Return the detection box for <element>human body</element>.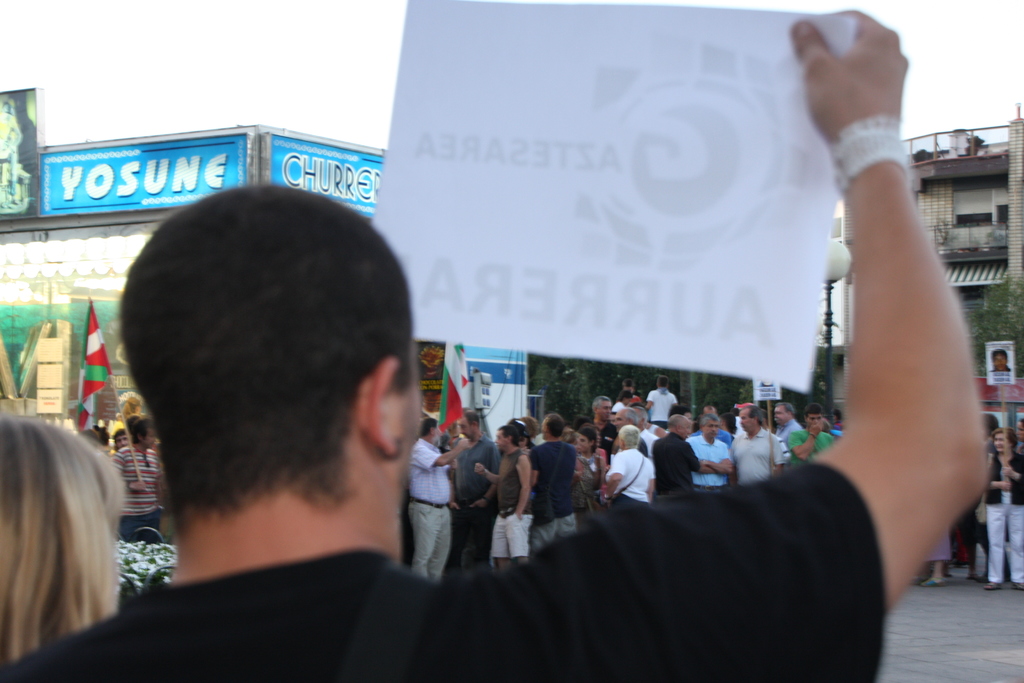
{"x1": 922, "y1": 528, "x2": 954, "y2": 584}.
